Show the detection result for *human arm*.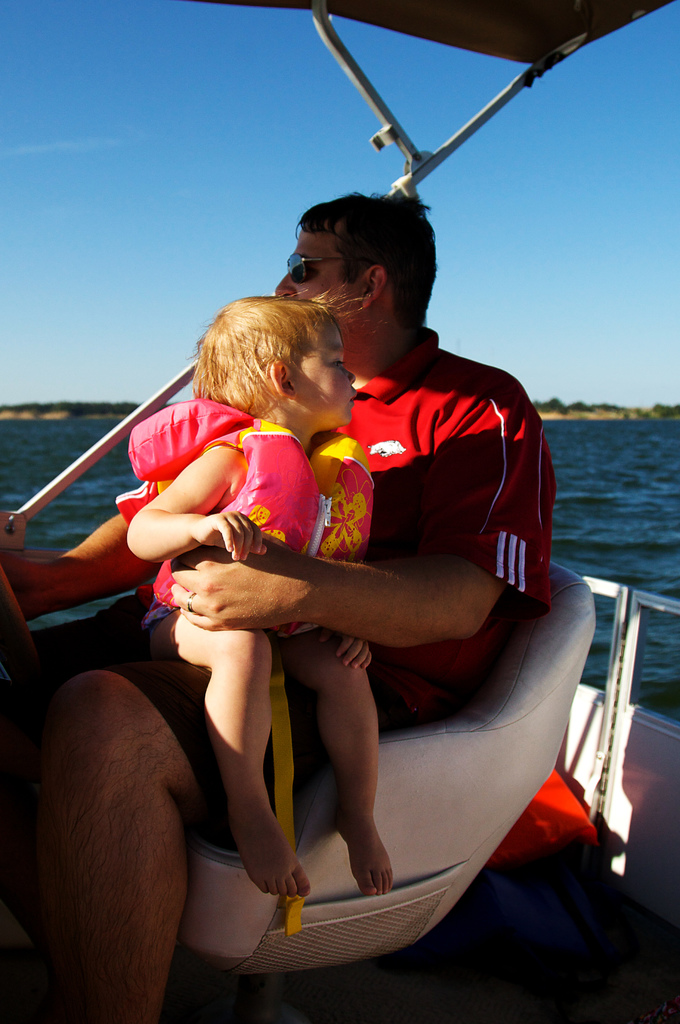
(left=174, top=374, right=551, bottom=652).
